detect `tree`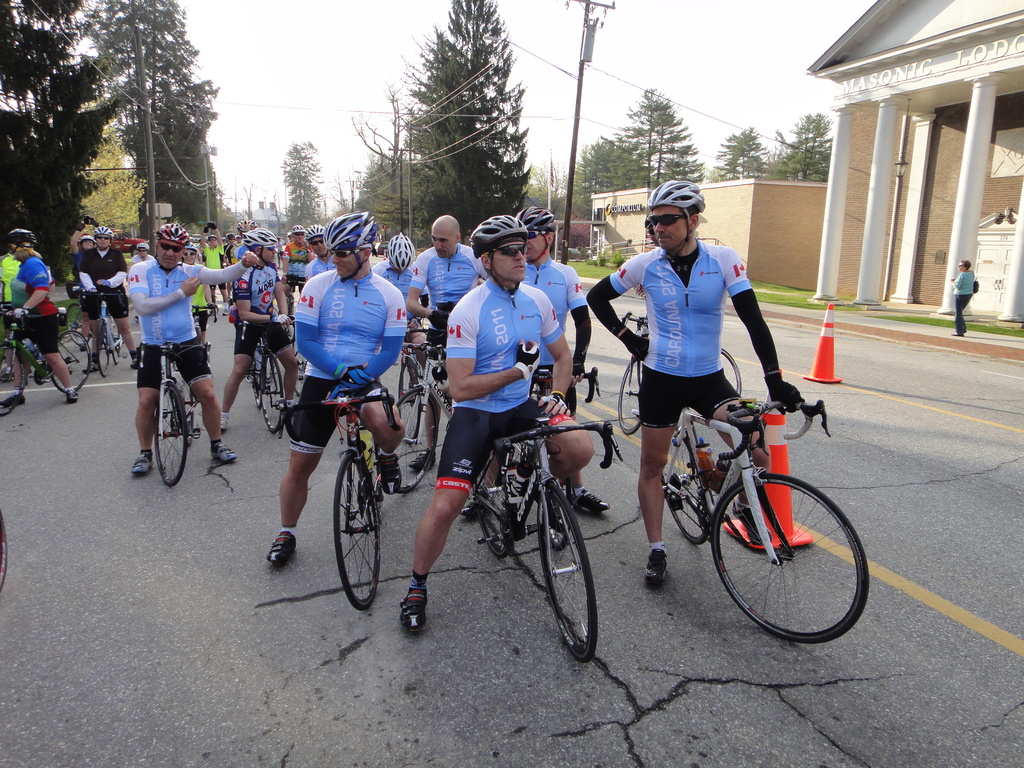
82,0,221,237
